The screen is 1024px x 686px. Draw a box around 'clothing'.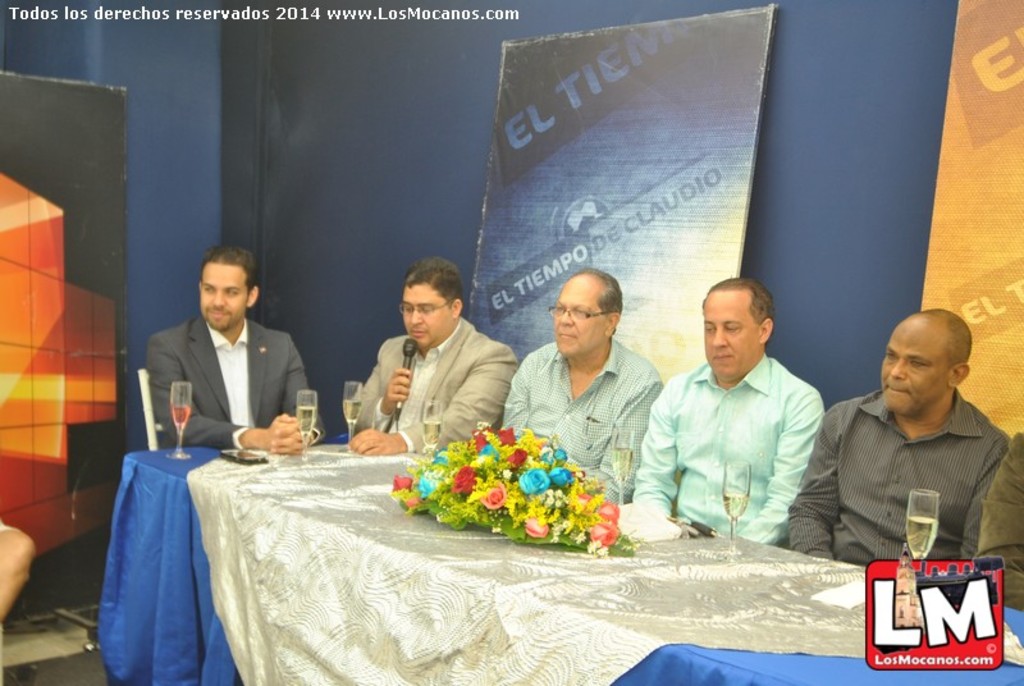
[974,431,1023,608].
